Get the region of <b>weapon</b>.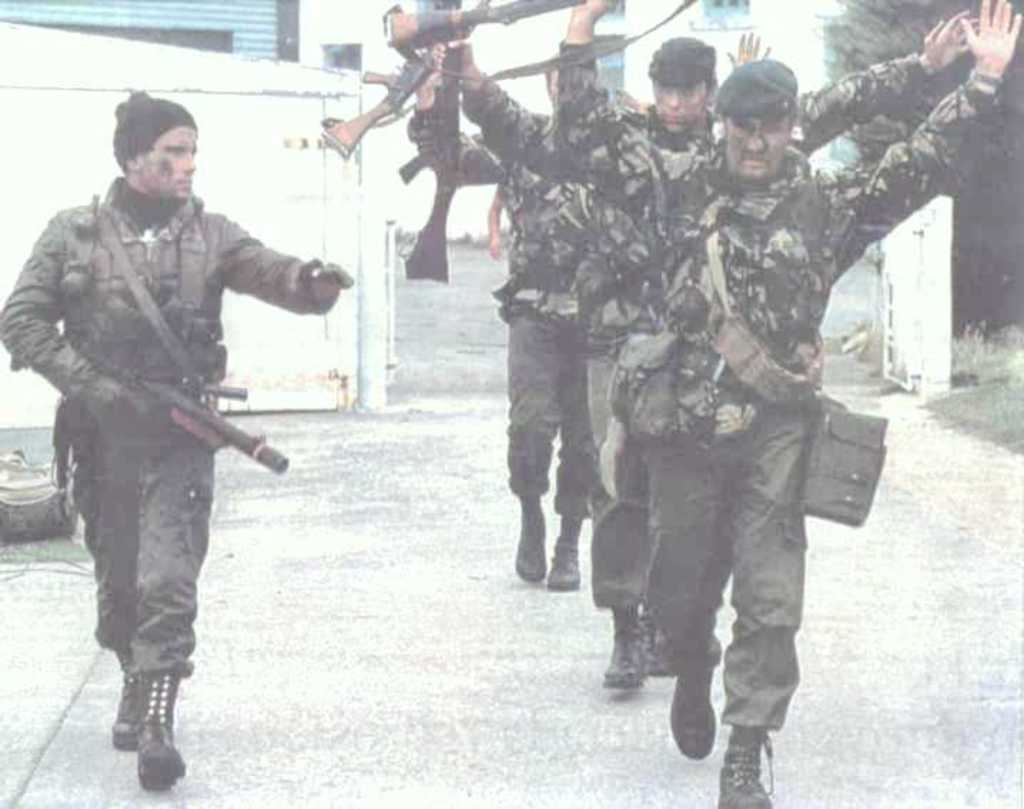
[left=382, top=0, right=576, bottom=53].
